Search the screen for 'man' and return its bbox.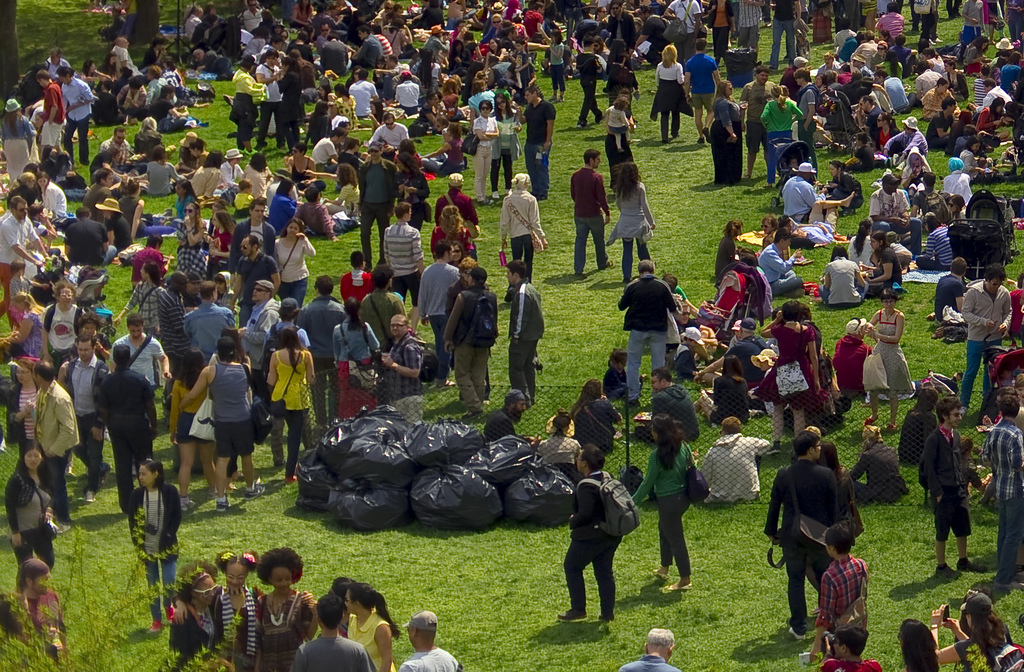
Found: (x1=794, y1=66, x2=821, y2=152).
